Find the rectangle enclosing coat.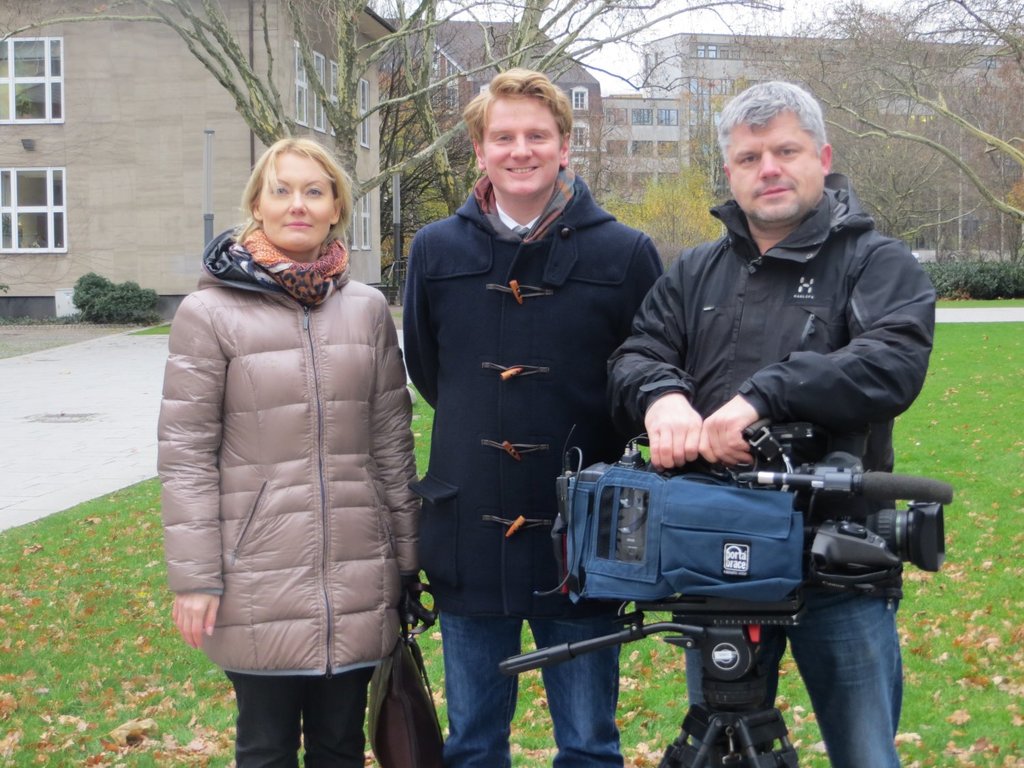
{"x1": 177, "y1": 176, "x2": 413, "y2": 726}.
